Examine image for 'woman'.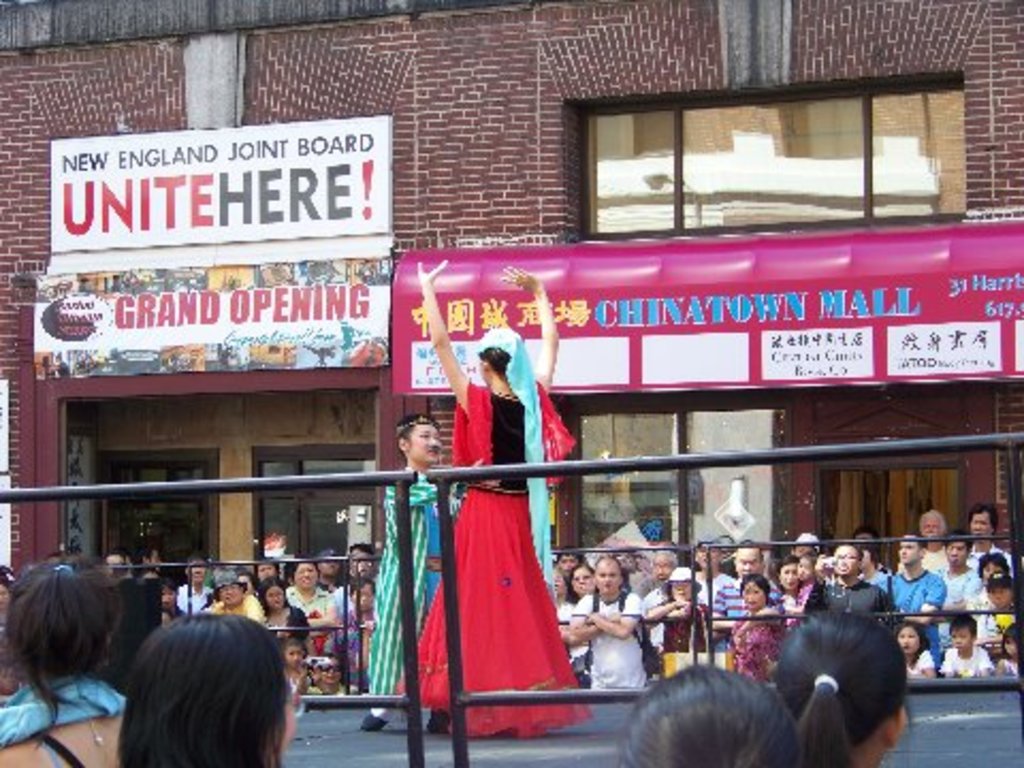
Examination result: [262, 578, 309, 653].
